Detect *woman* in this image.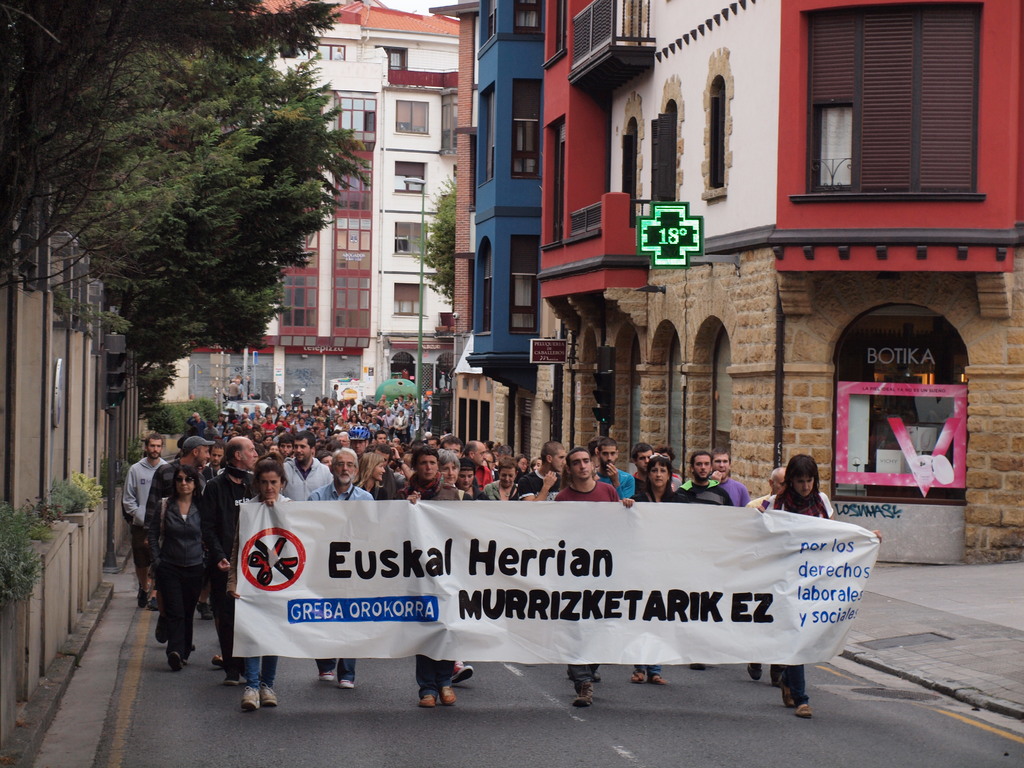
Detection: (x1=512, y1=450, x2=529, y2=480).
